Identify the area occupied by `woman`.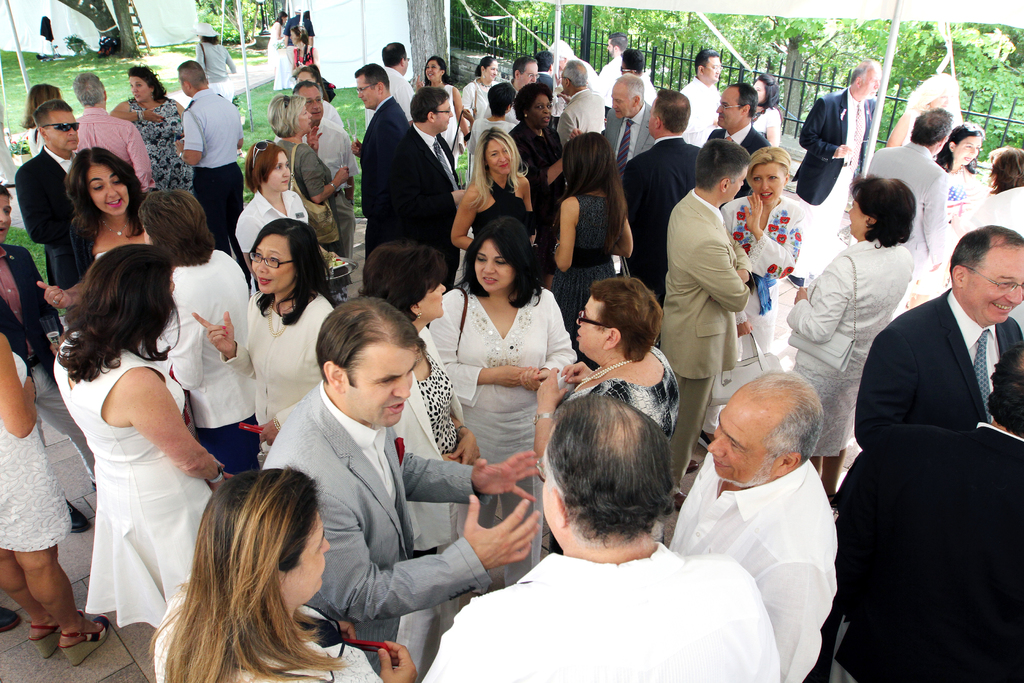
Area: pyautogui.locateOnScreen(906, 120, 984, 306).
